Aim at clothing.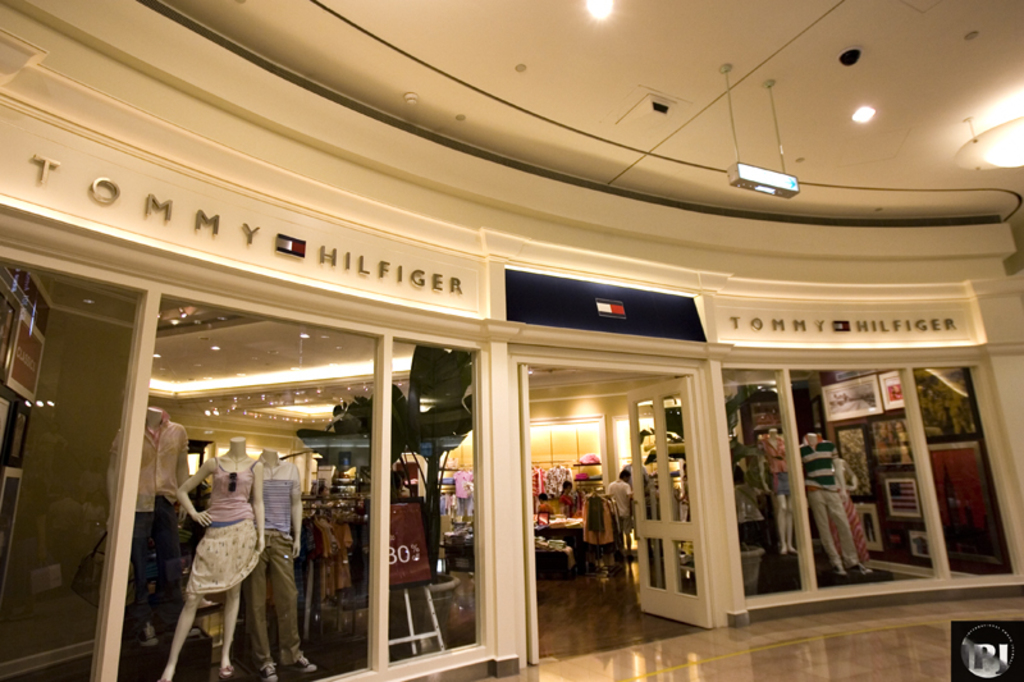
Aimed at pyautogui.locateOnScreen(831, 457, 864, 563).
